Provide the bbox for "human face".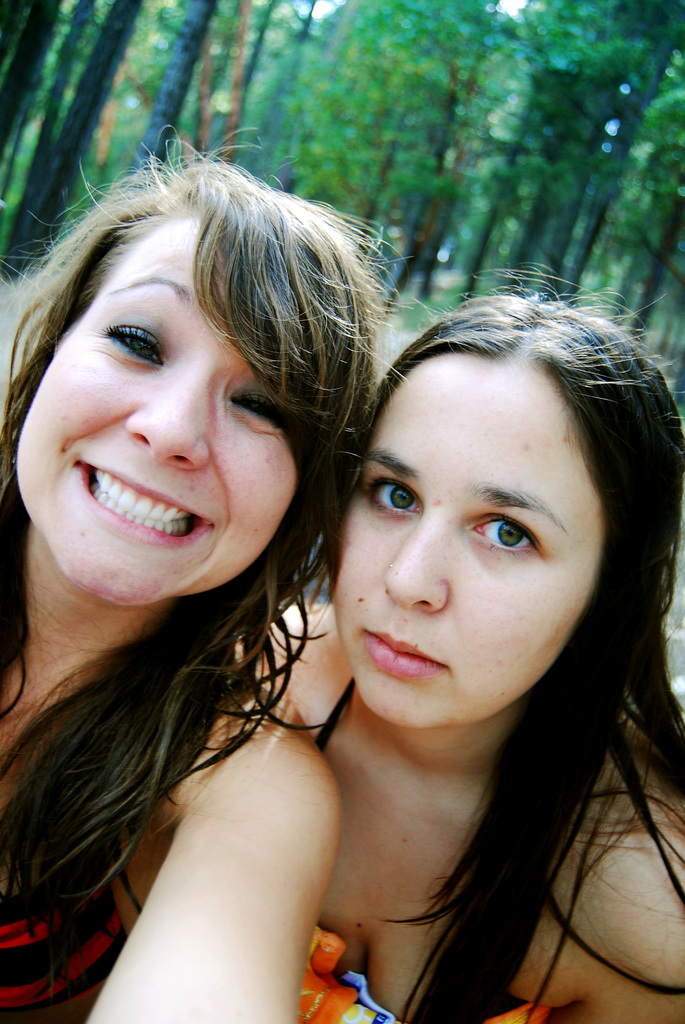
pyautogui.locateOnScreen(332, 353, 606, 725).
